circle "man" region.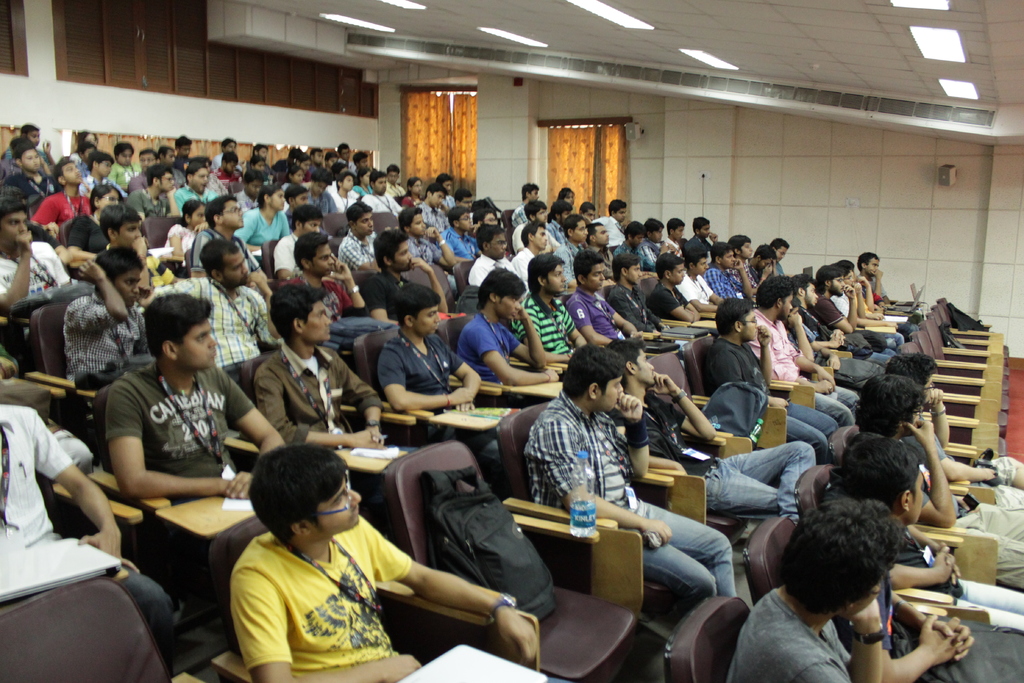
Region: detection(144, 239, 288, 381).
